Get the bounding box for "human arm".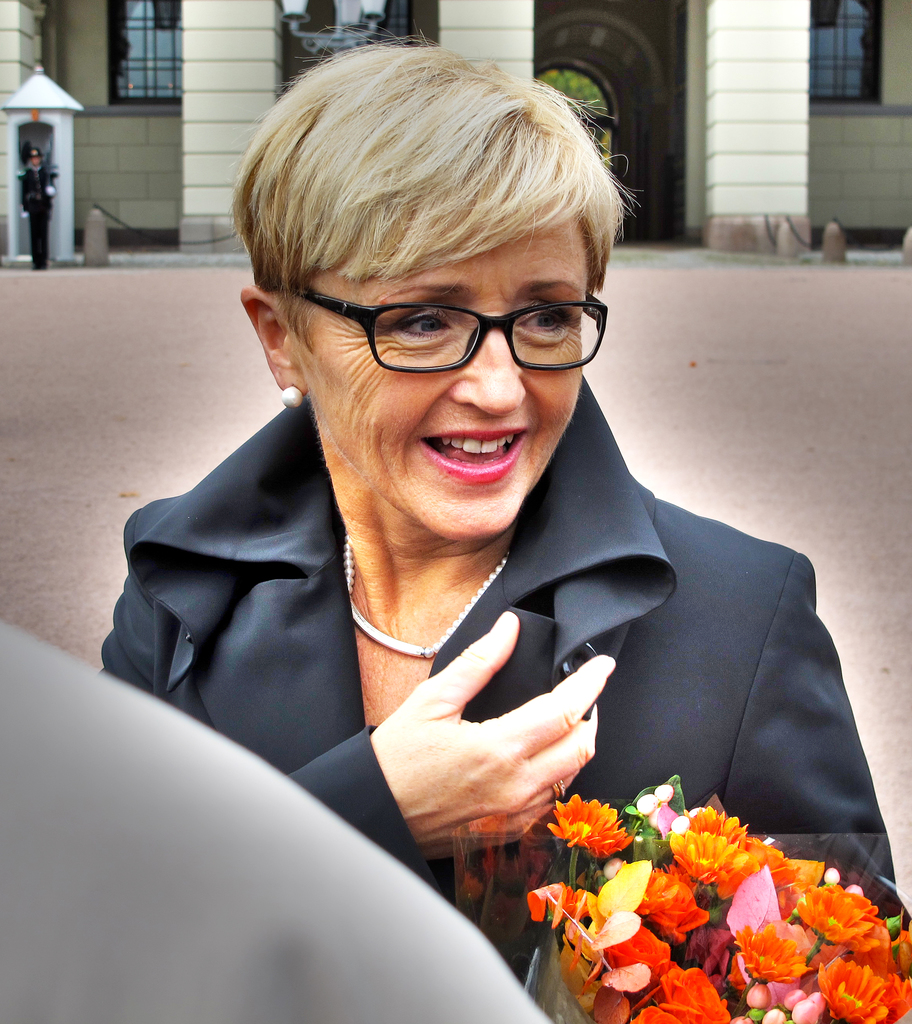
<box>723,559,897,939</box>.
